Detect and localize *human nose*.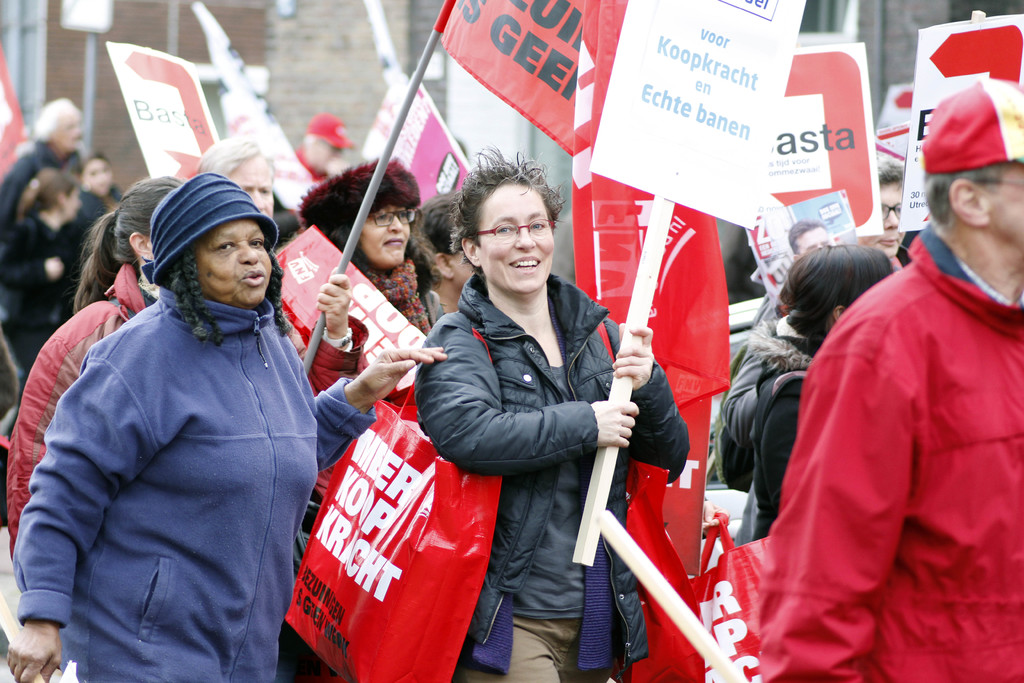
Localized at Rect(514, 224, 535, 252).
